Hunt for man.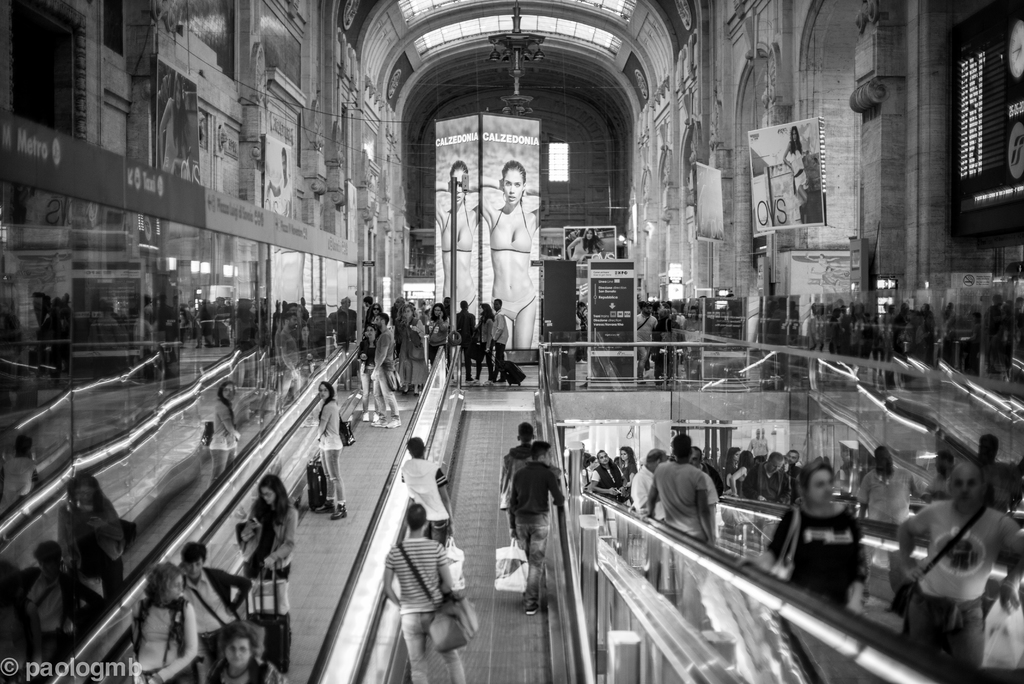
Hunted down at 360 296 376 329.
